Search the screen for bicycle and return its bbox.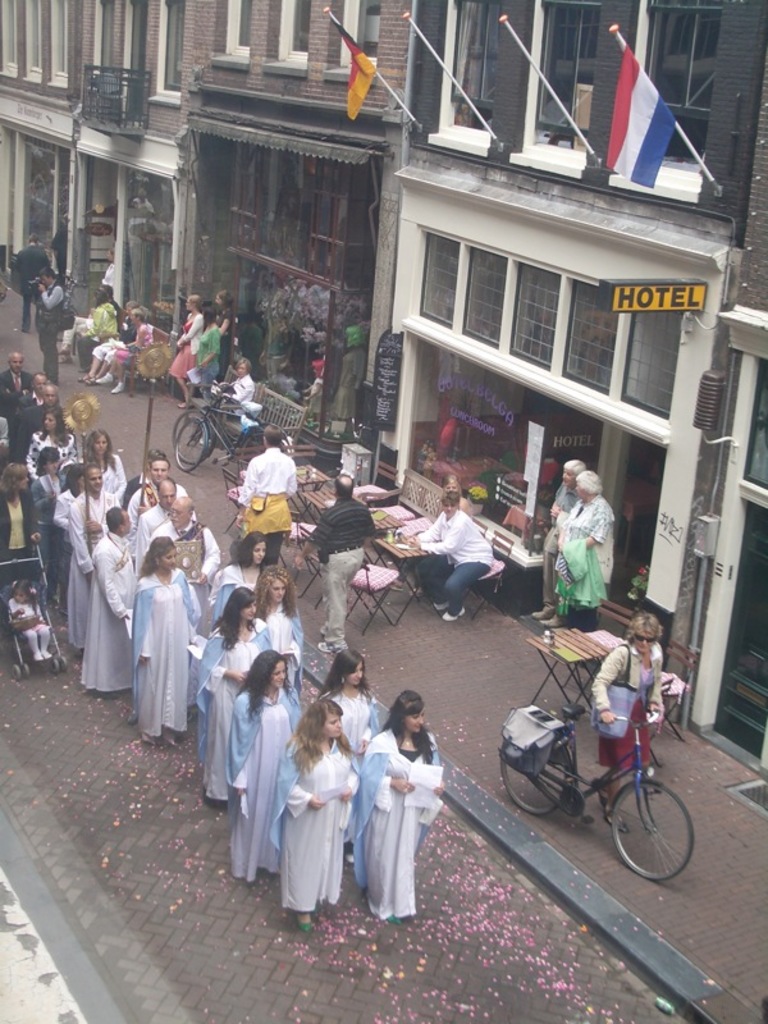
Found: l=499, t=681, r=719, b=876.
